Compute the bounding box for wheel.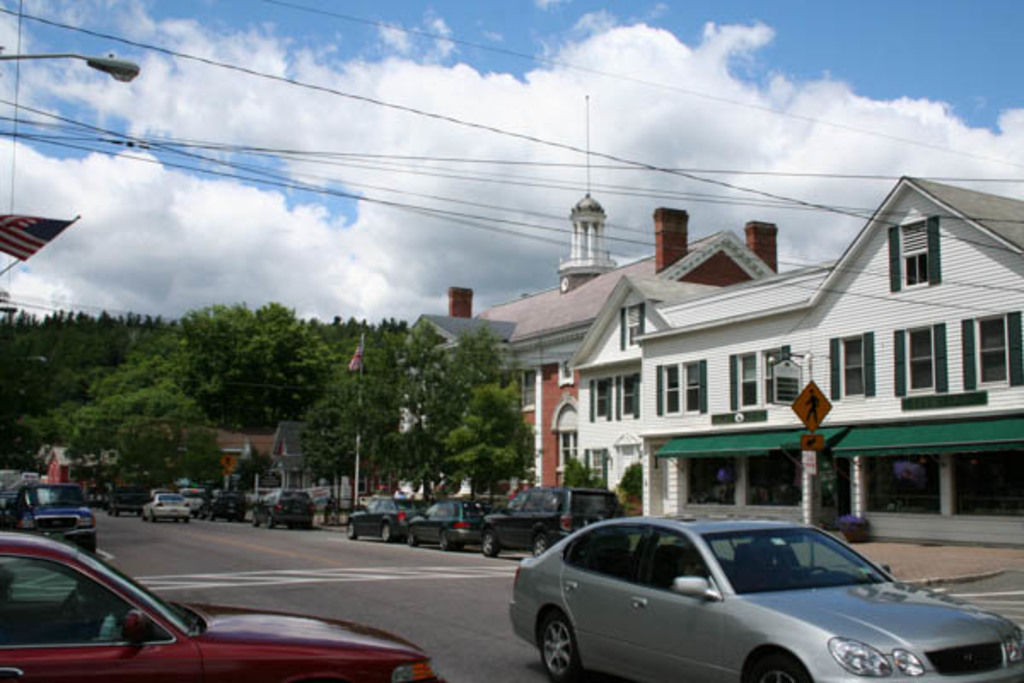
<region>741, 652, 804, 681</region>.
